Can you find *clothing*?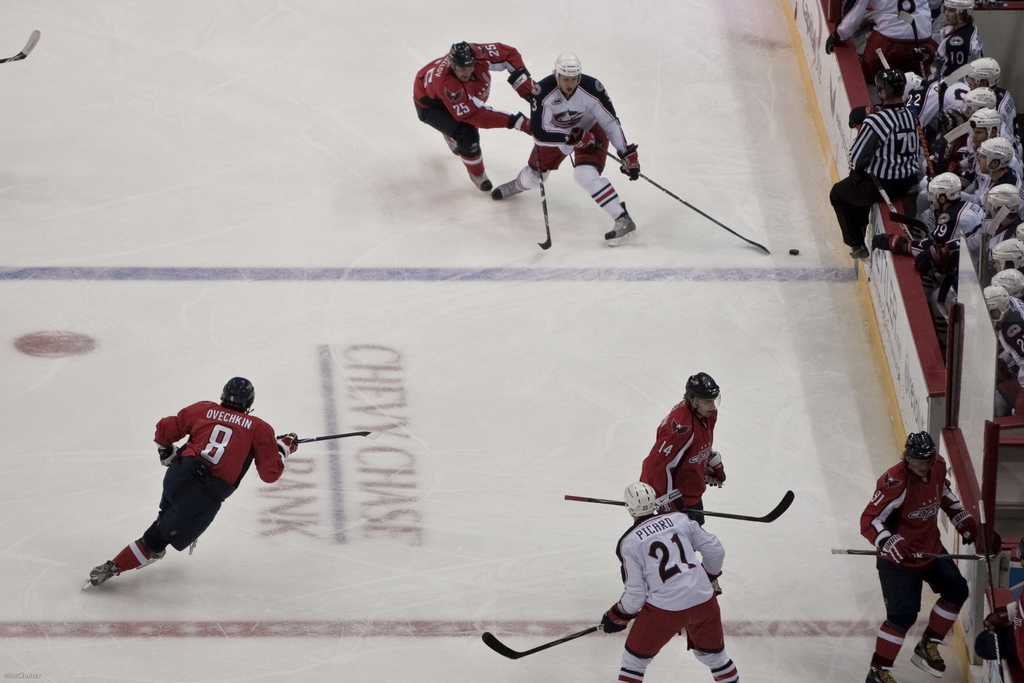
Yes, bounding box: <box>521,74,641,215</box>.
